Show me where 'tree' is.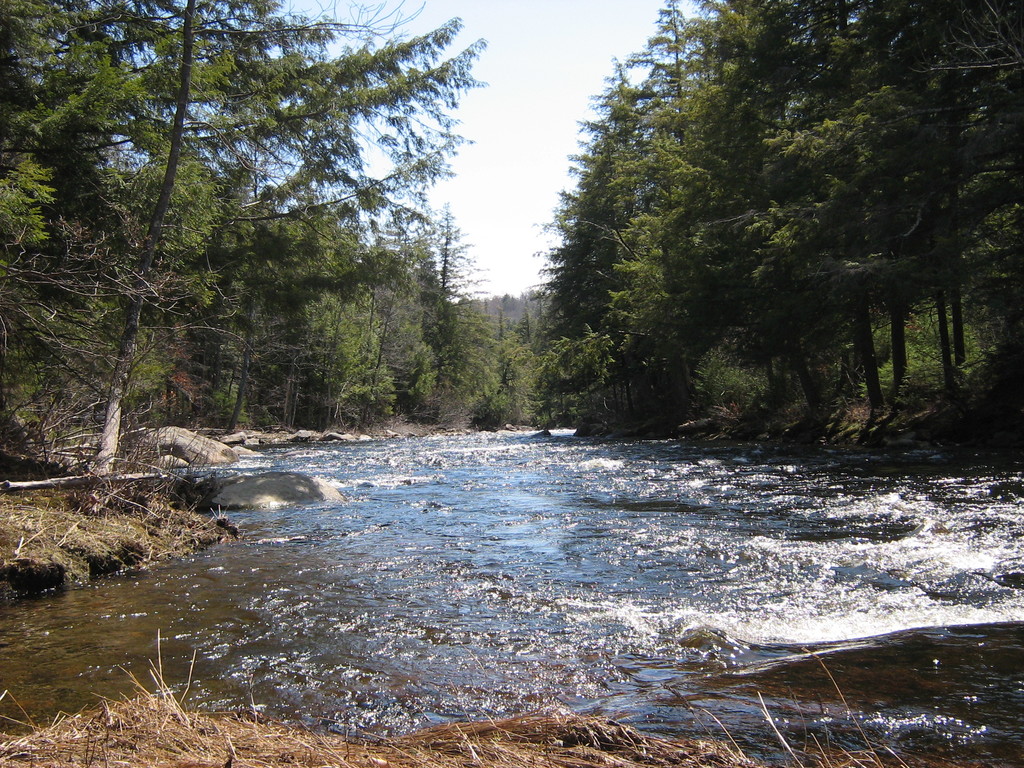
'tree' is at 289 228 388 436.
